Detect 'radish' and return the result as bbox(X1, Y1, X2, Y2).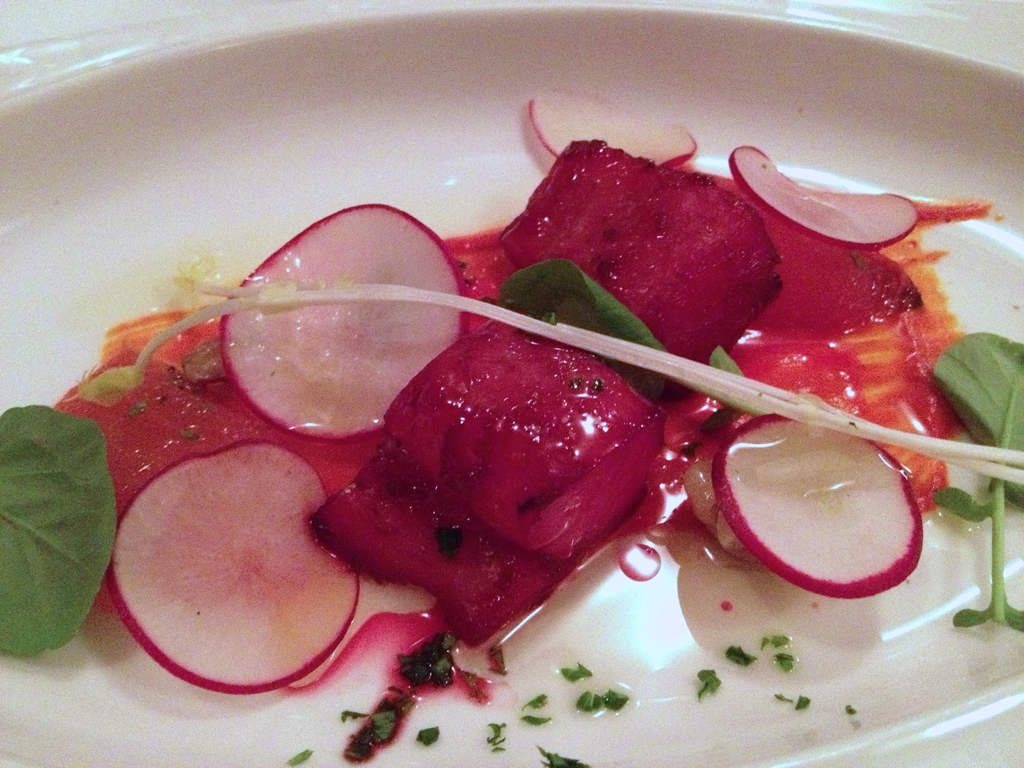
bbox(102, 443, 365, 696).
